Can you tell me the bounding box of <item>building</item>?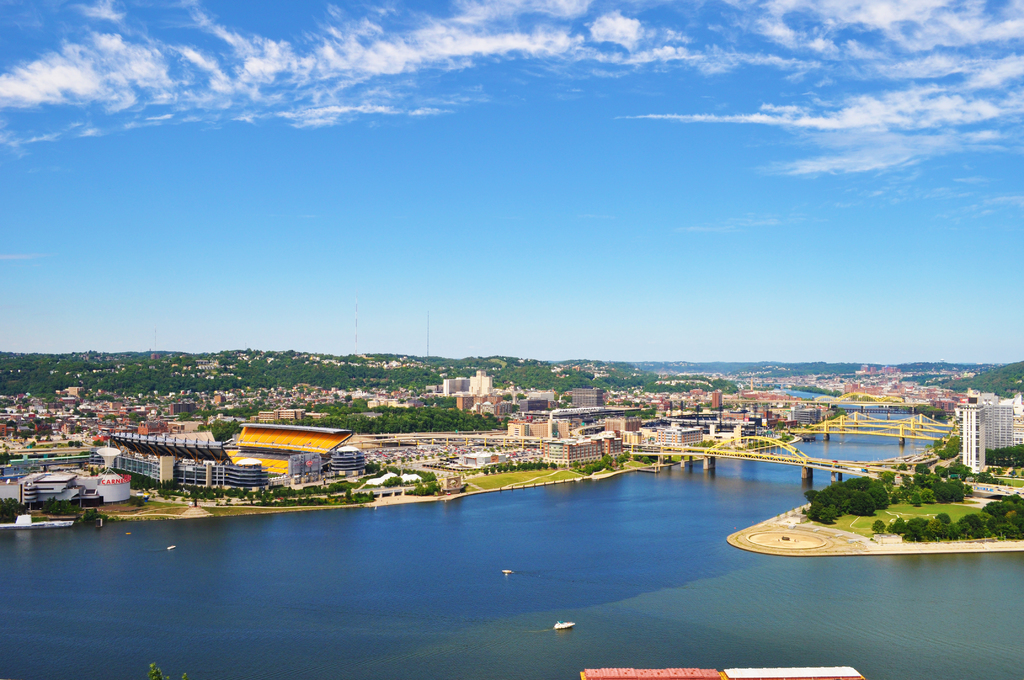
1010,416,1023,443.
